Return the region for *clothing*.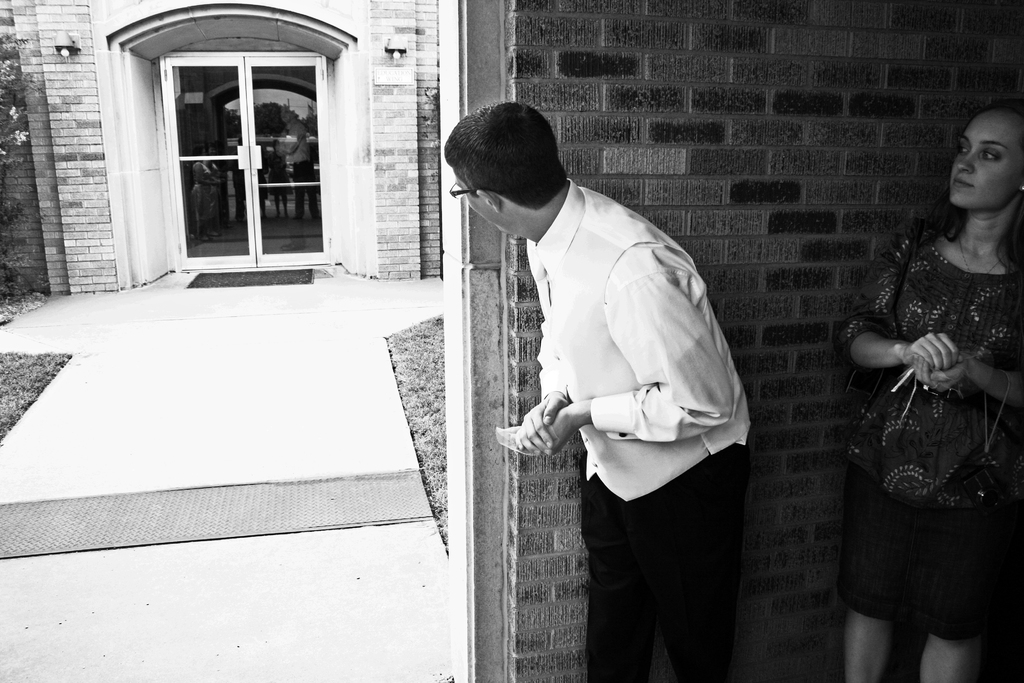
detection(274, 119, 304, 243).
